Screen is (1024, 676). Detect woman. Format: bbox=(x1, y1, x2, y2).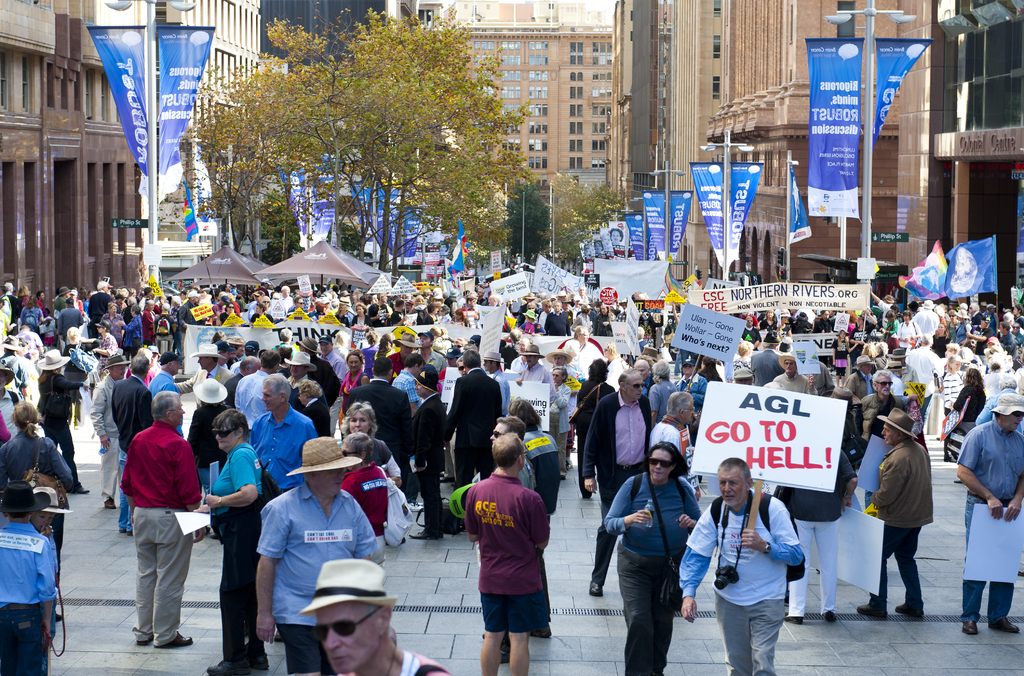
bbox=(575, 358, 614, 497).
